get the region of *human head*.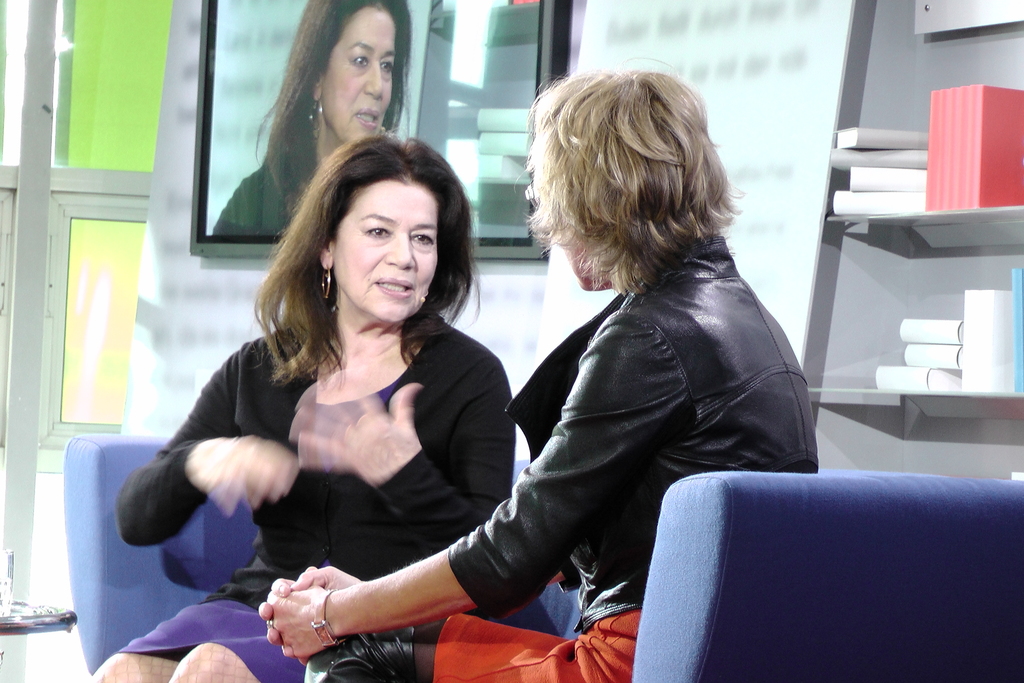
257 0 419 135.
